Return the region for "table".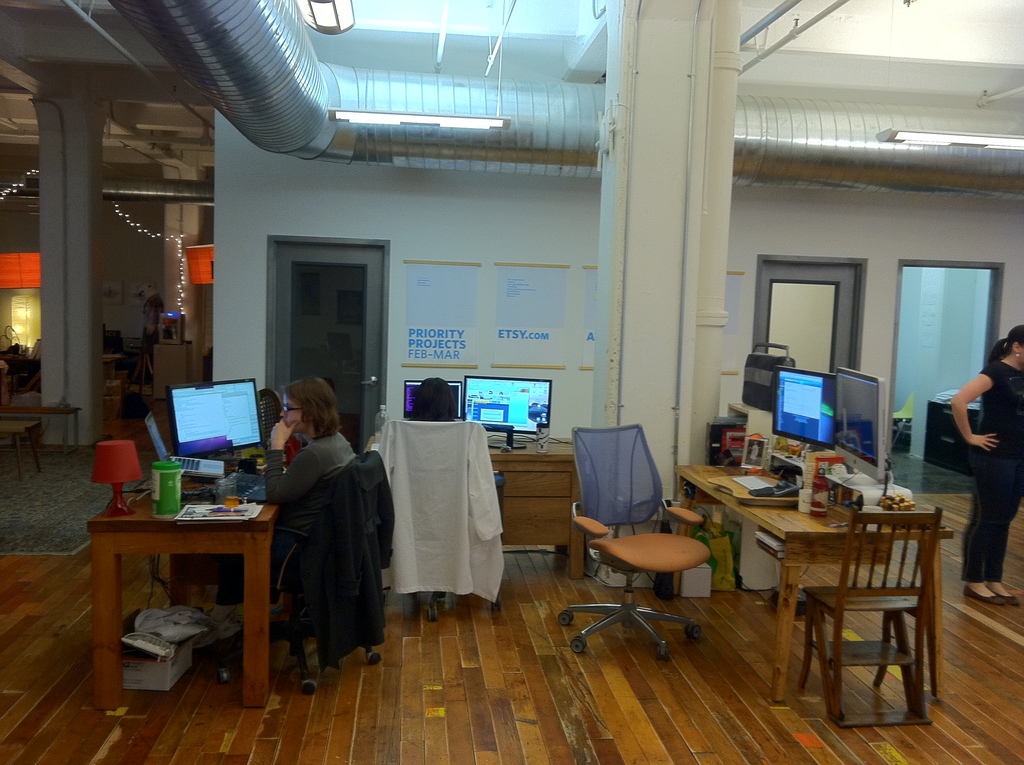
x1=354, y1=431, x2=599, y2=583.
